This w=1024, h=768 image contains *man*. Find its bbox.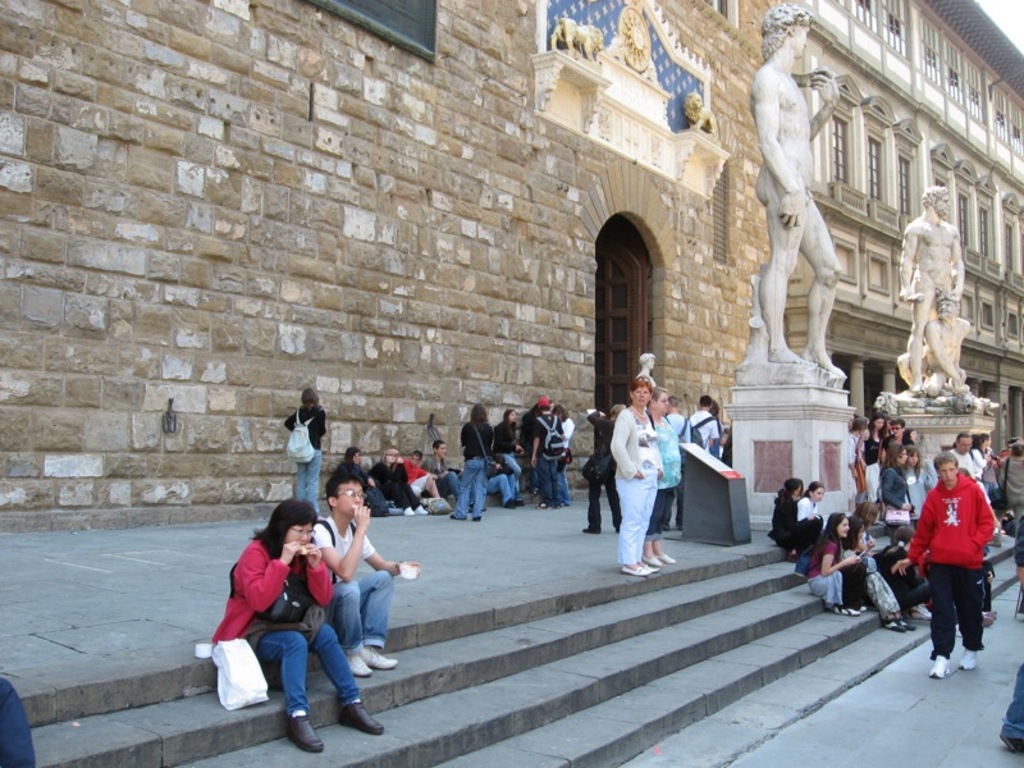
(x1=310, y1=466, x2=435, y2=680).
